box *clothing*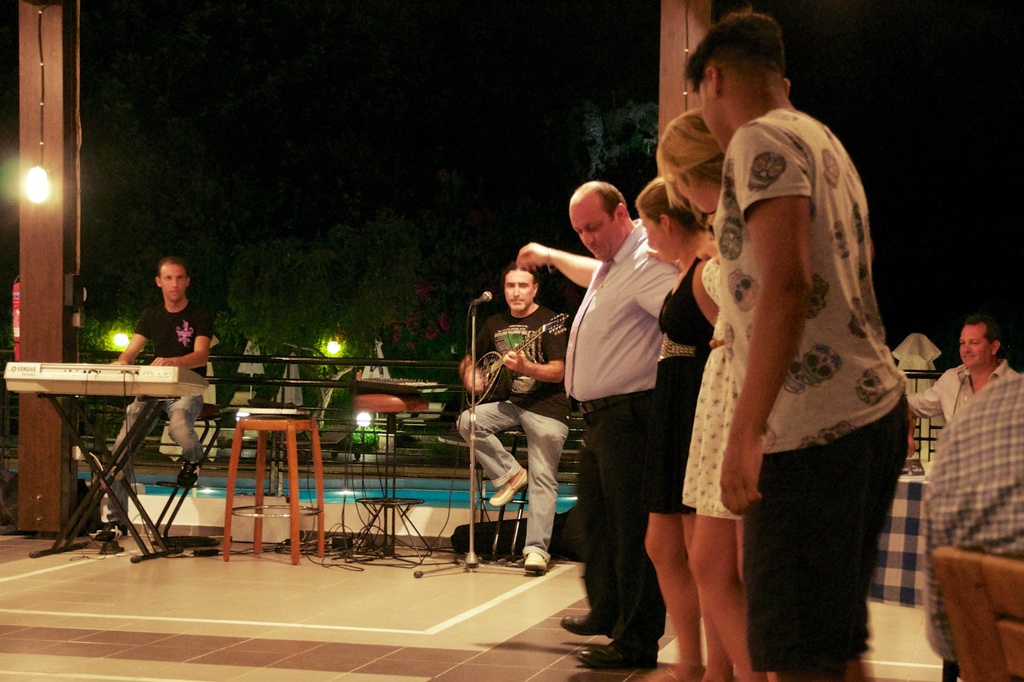
<box>908,356,1020,420</box>
